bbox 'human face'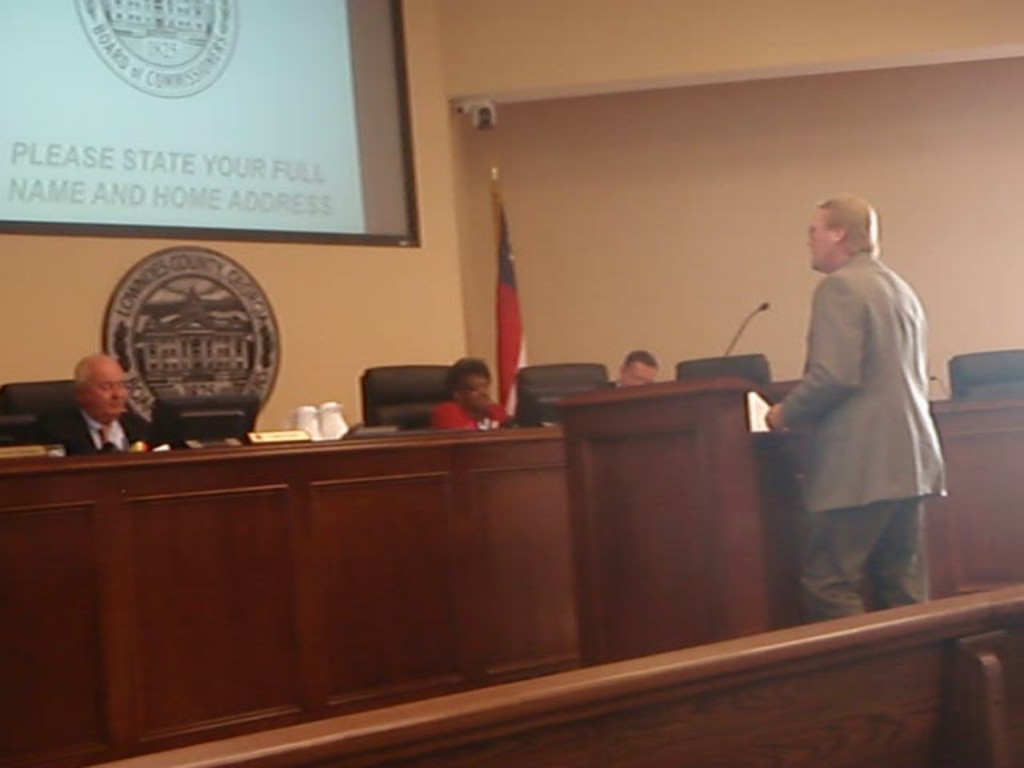
<bbox>805, 208, 838, 269</bbox>
